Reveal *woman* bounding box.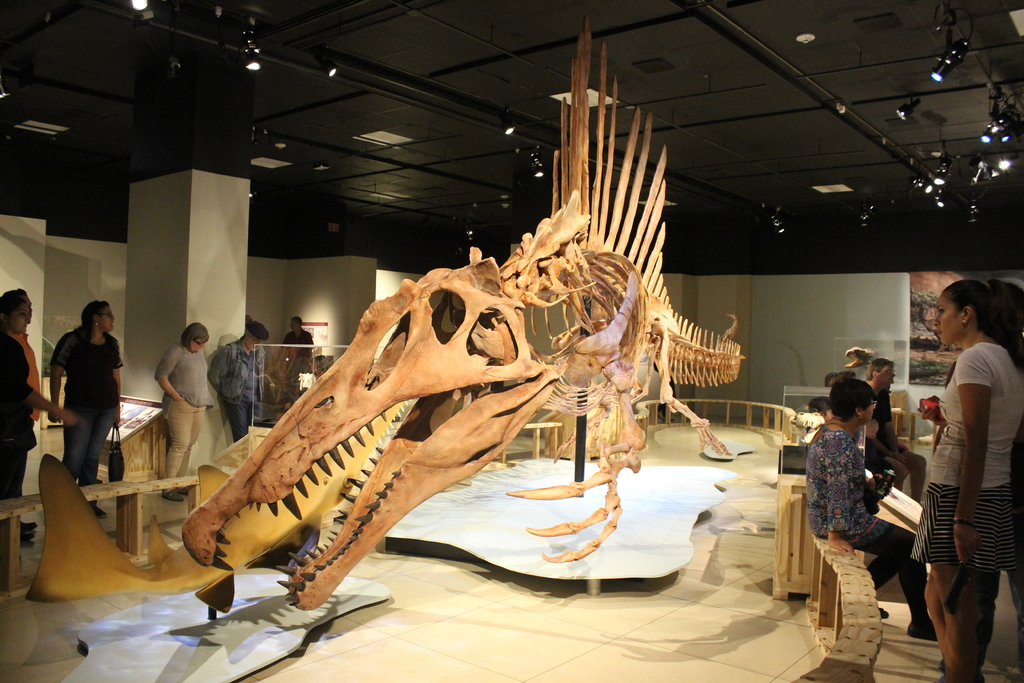
Revealed: x1=908 y1=281 x2=1023 y2=682.
